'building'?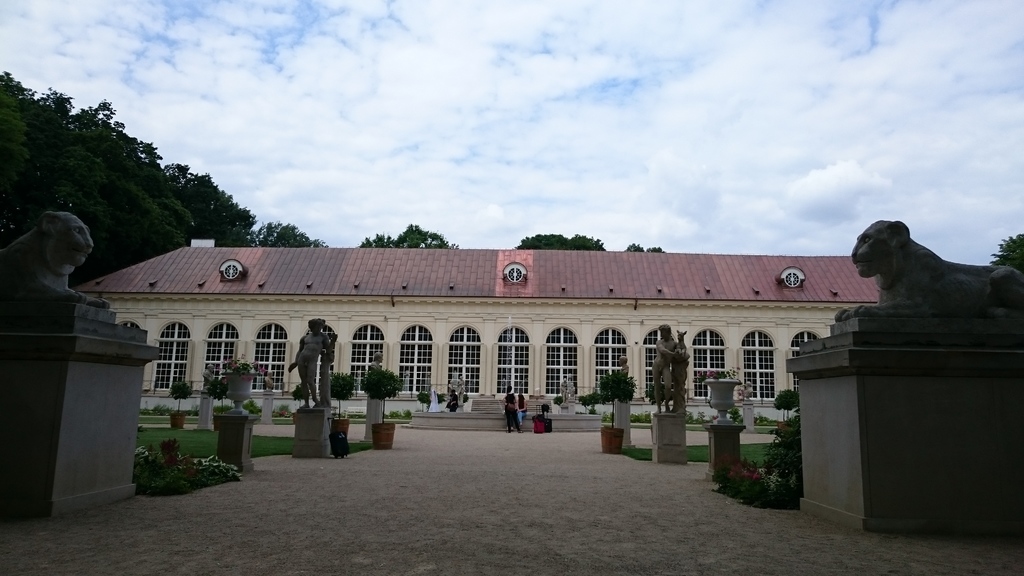
<box>70,236,877,419</box>
